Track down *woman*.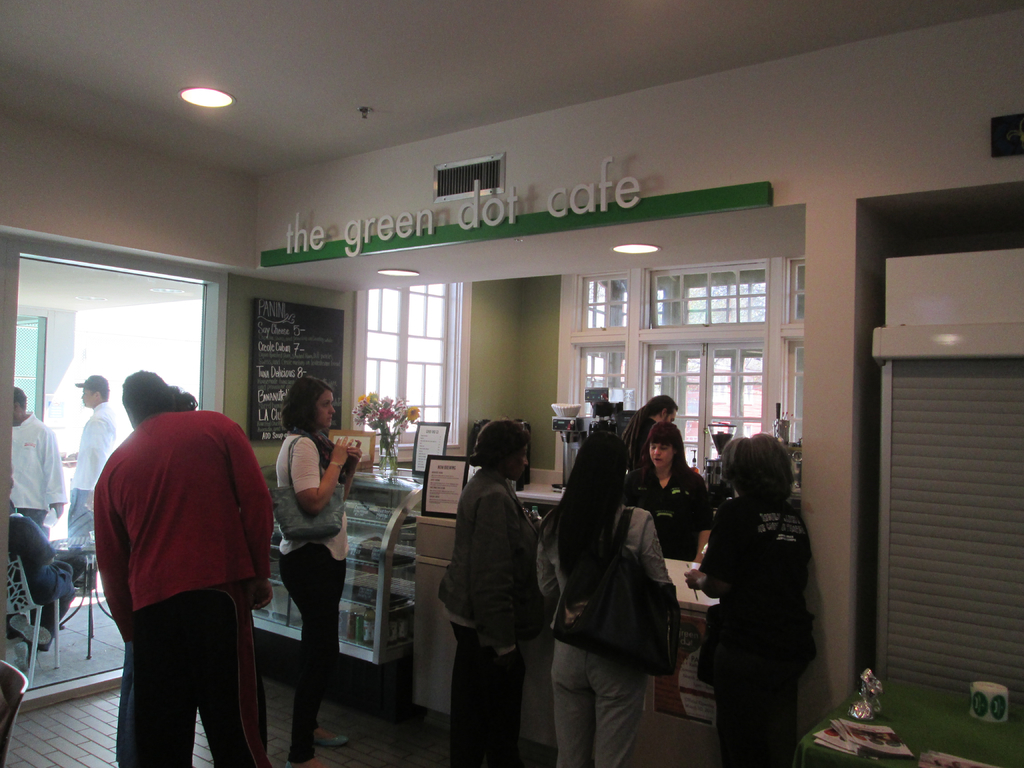
Tracked to [left=440, top=415, right=541, bottom=767].
